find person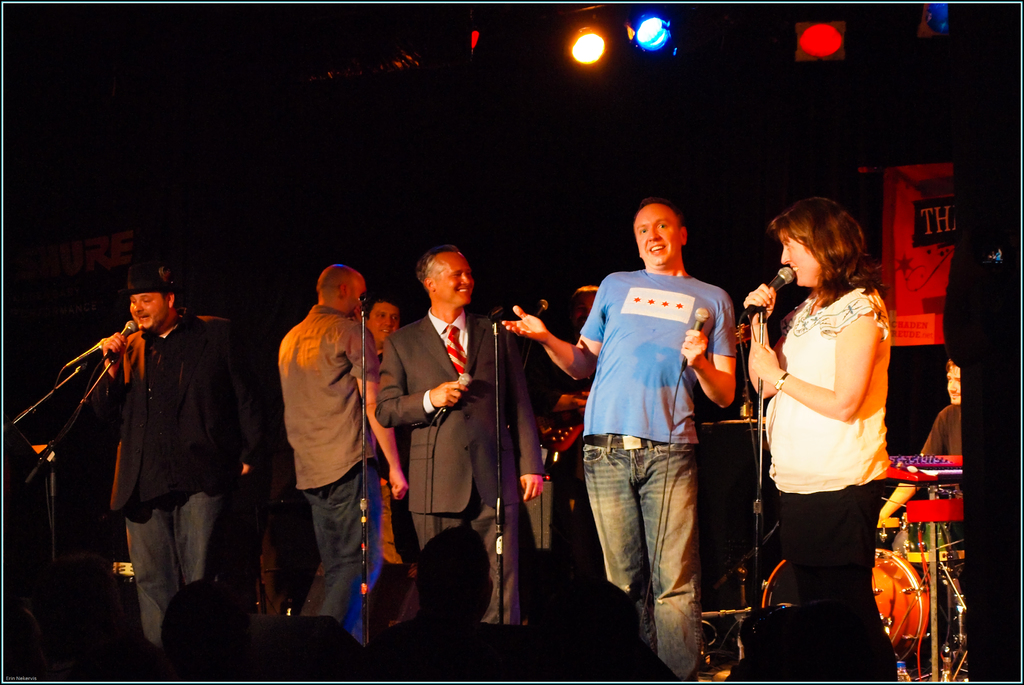
Rect(107, 259, 252, 649)
